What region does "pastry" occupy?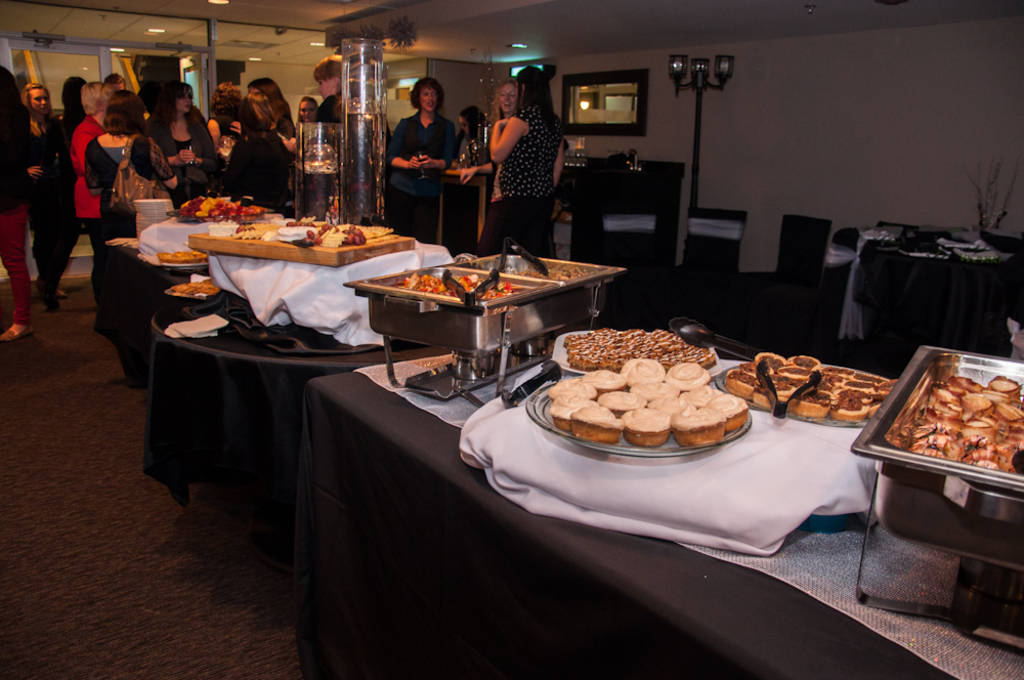
pyautogui.locateOnScreen(618, 407, 675, 444).
